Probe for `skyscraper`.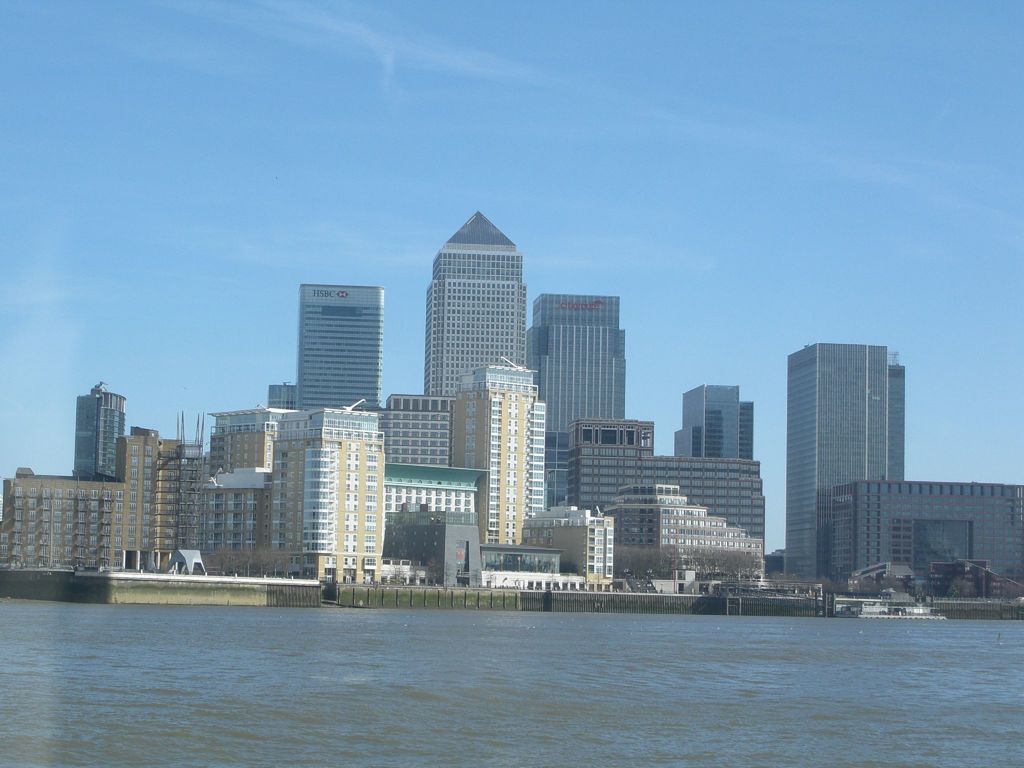
Probe result: select_region(74, 384, 129, 489).
